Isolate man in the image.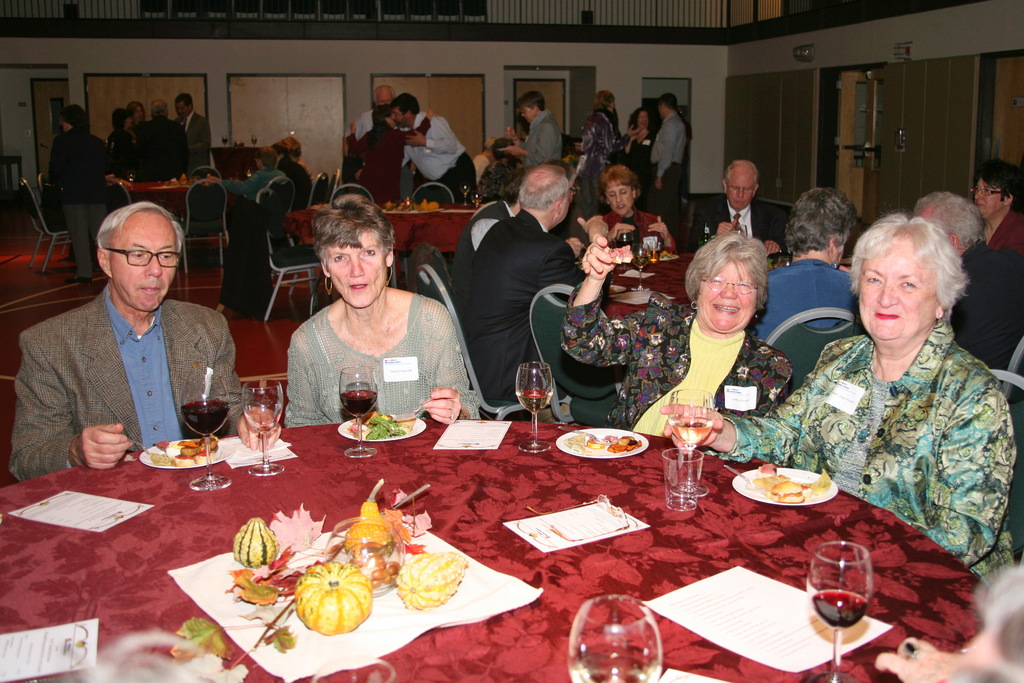
Isolated region: (left=180, top=93, right=210, bottom=180).
